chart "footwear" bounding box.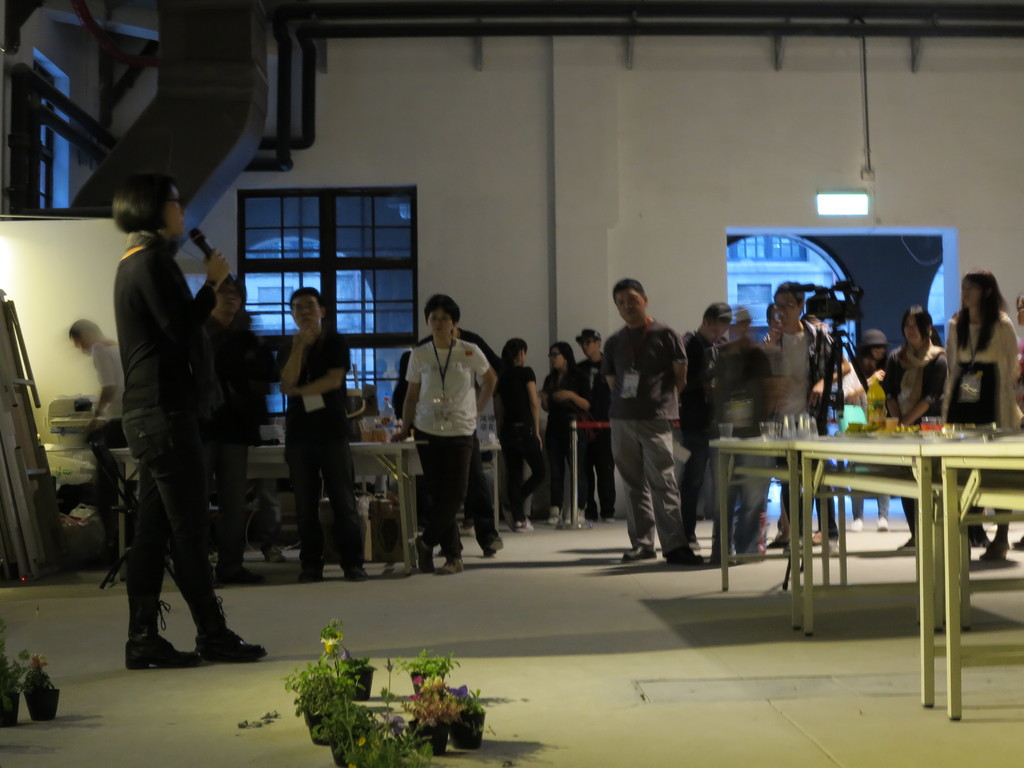
Charted: (x1=260, y1=545, x2=289, y2=564).
